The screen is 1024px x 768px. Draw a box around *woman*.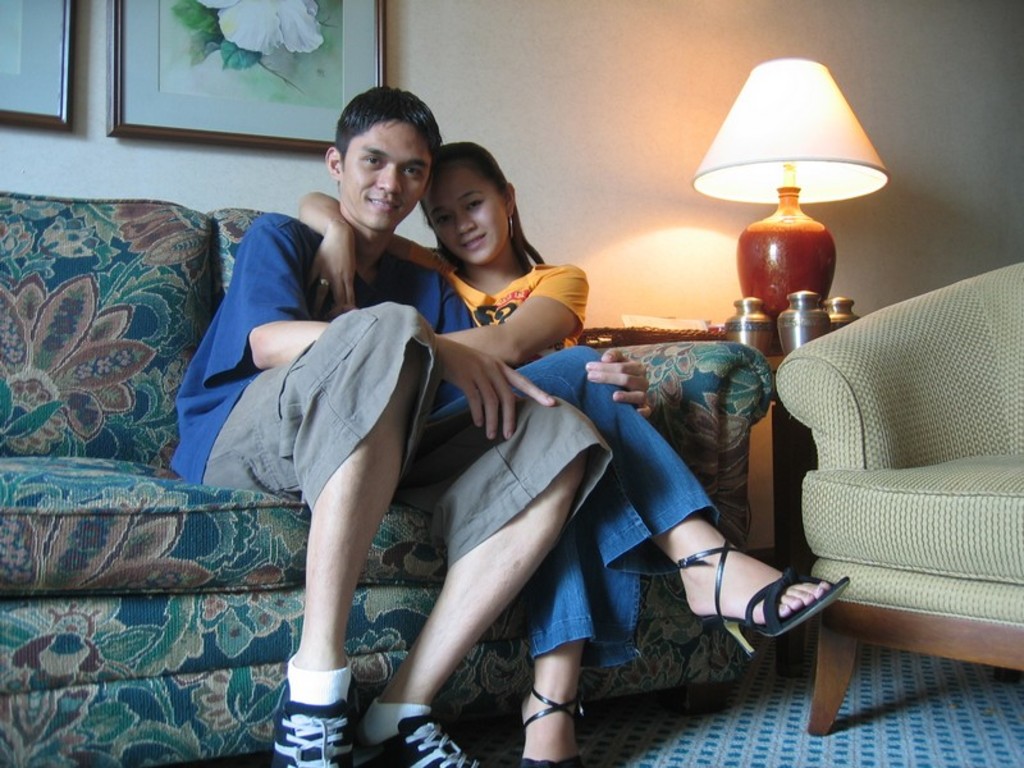
select_region(297, 142, 836, 767).
